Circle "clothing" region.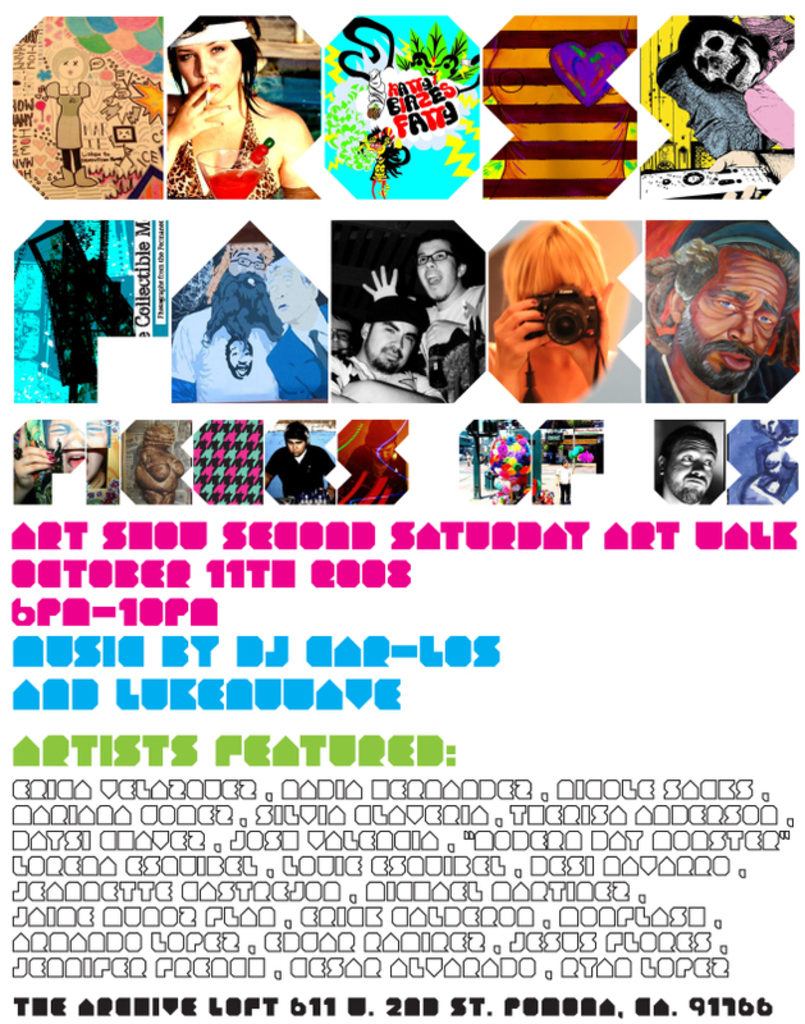
Region: box=[168, 97, 280, 204].
